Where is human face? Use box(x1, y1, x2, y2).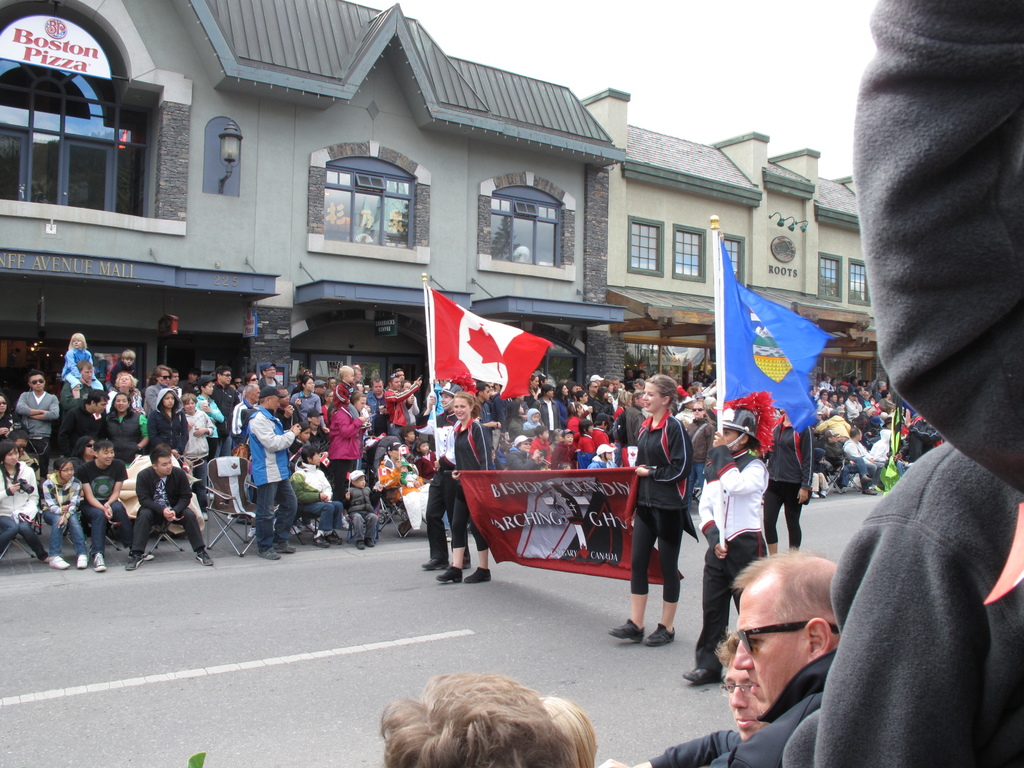
box(310, 451, 324, 466).
